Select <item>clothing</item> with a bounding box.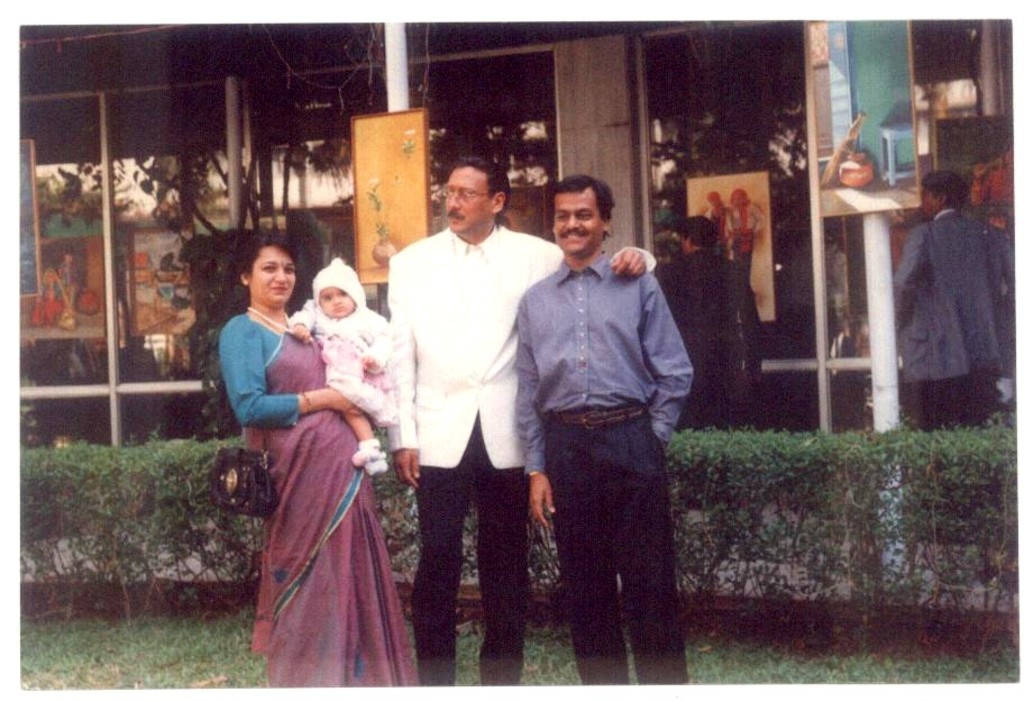
512,252,697,688.
